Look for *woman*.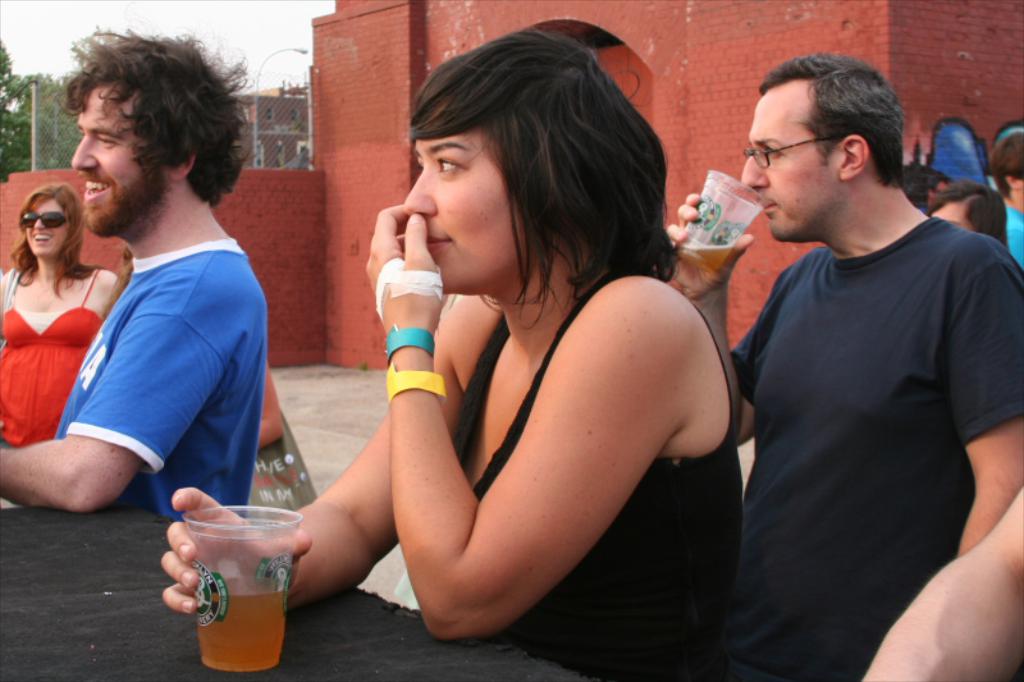
Found: region(104, 242, 284, 456).
